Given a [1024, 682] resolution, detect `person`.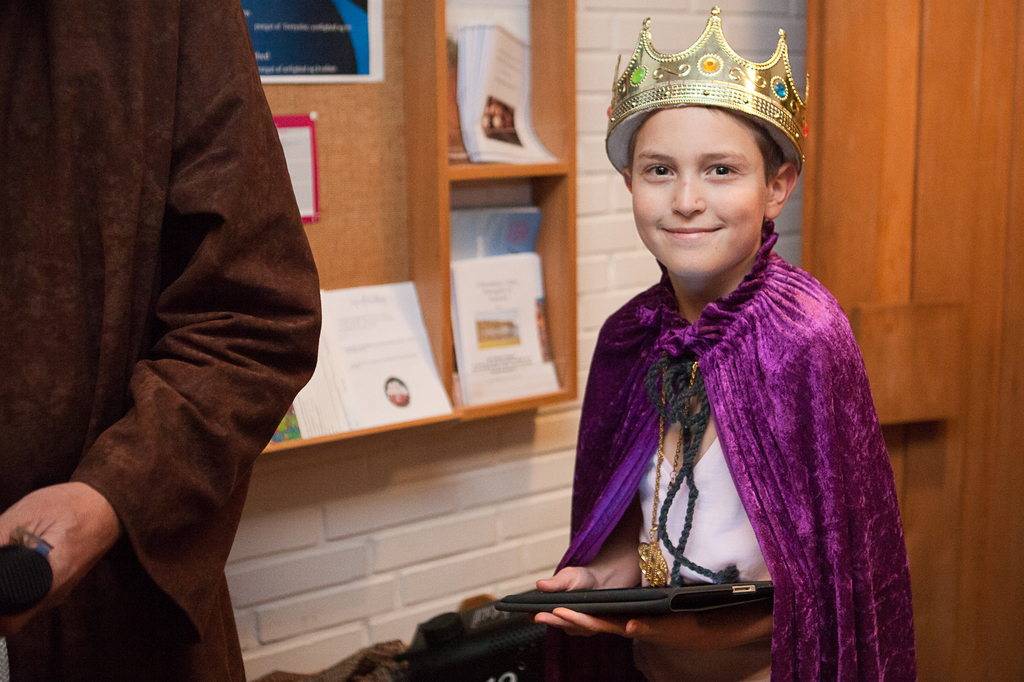
490:46:870:681.
